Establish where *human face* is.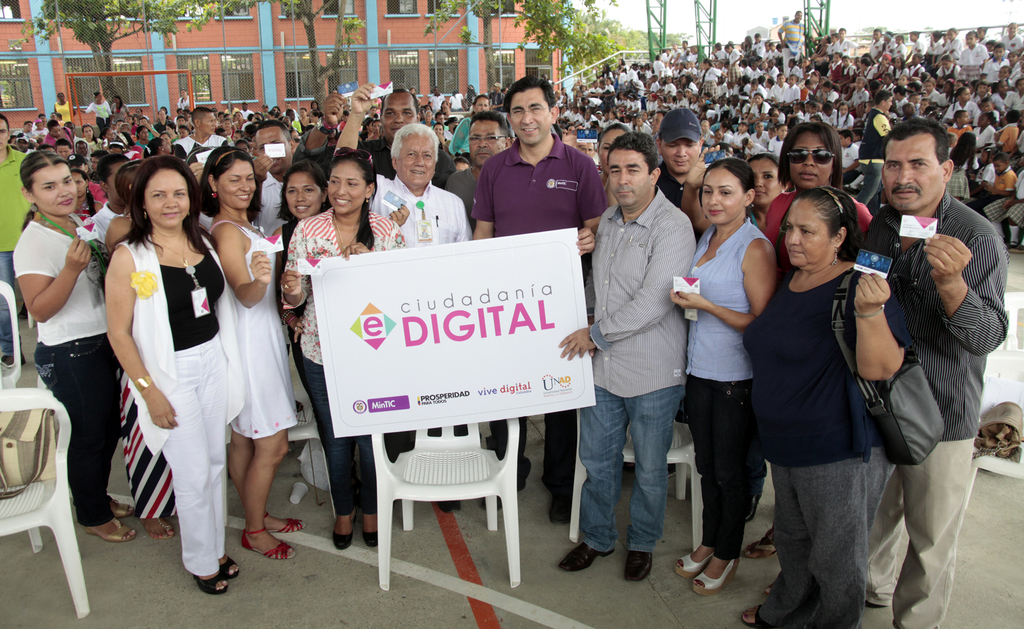
Established at <region>219, 159, 255, 211</region>.
